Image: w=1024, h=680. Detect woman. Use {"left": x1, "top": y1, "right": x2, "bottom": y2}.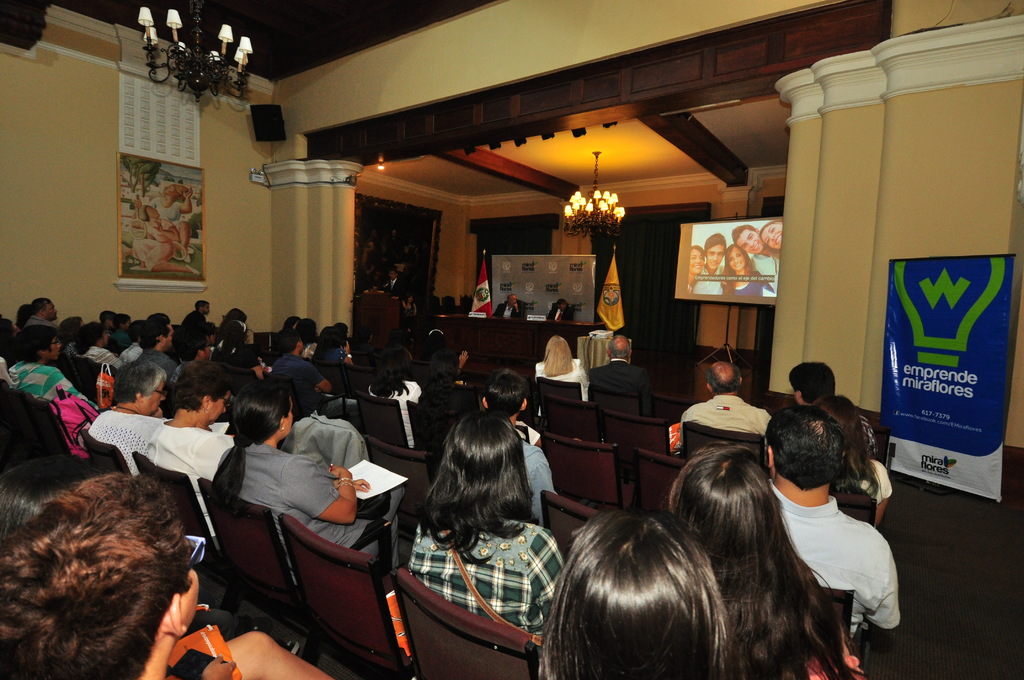
{"left": 130, "top": 182, "right": 194, "bottom": 267}.
